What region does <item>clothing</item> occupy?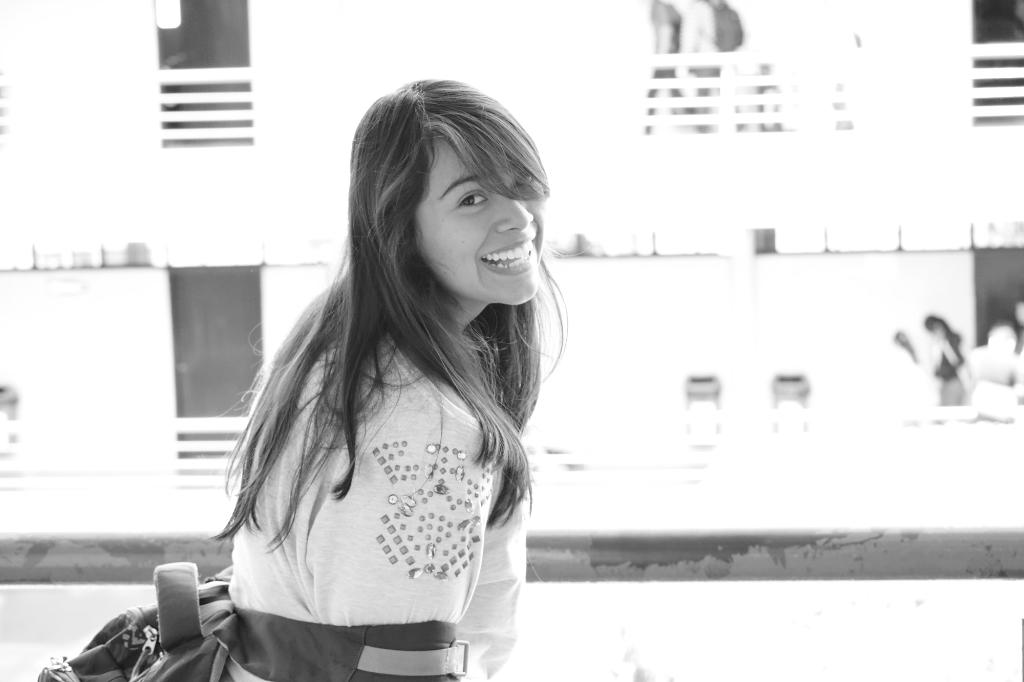
region(963, 344, 1018, 404).
